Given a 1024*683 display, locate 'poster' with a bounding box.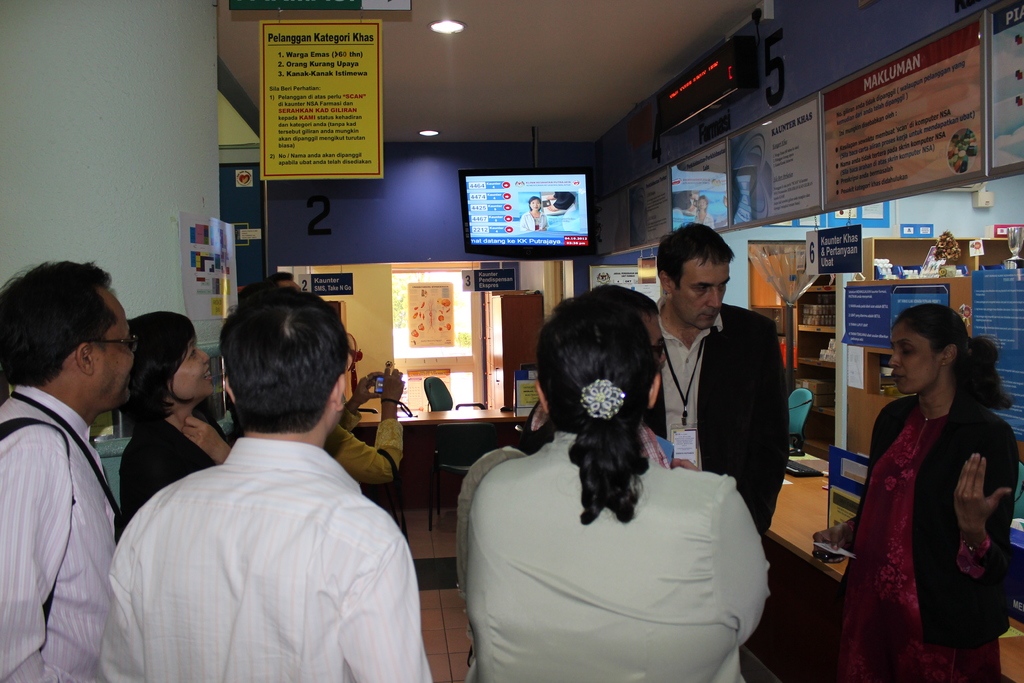
Located: (838,283,895,350).
